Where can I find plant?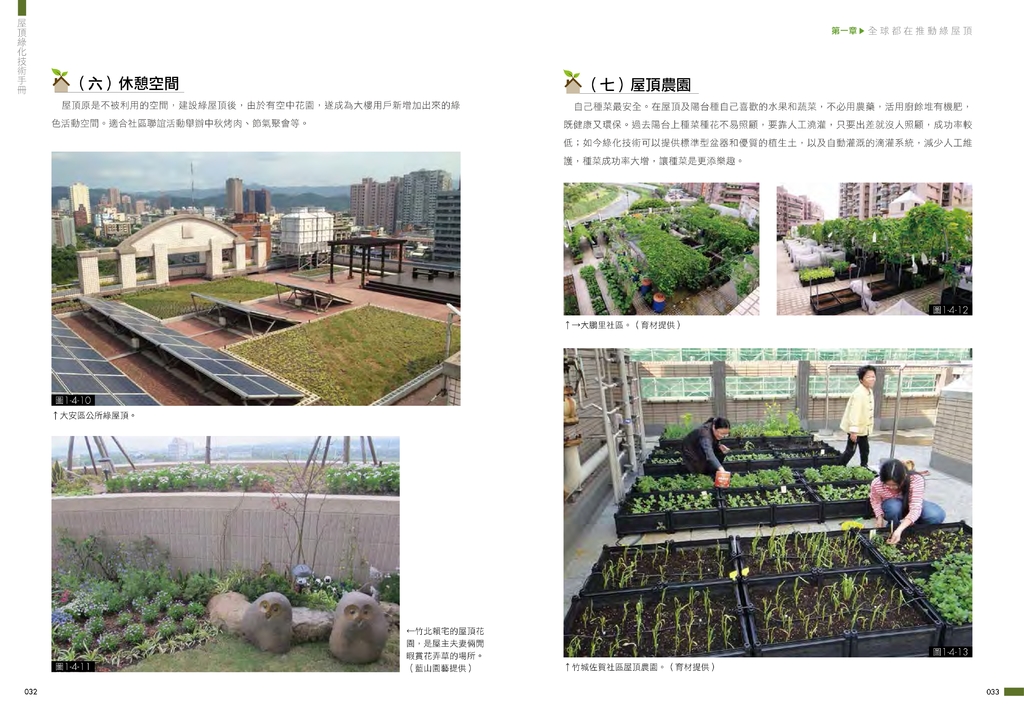
You can find it at <region>797, 261, 840, 286</region>.
